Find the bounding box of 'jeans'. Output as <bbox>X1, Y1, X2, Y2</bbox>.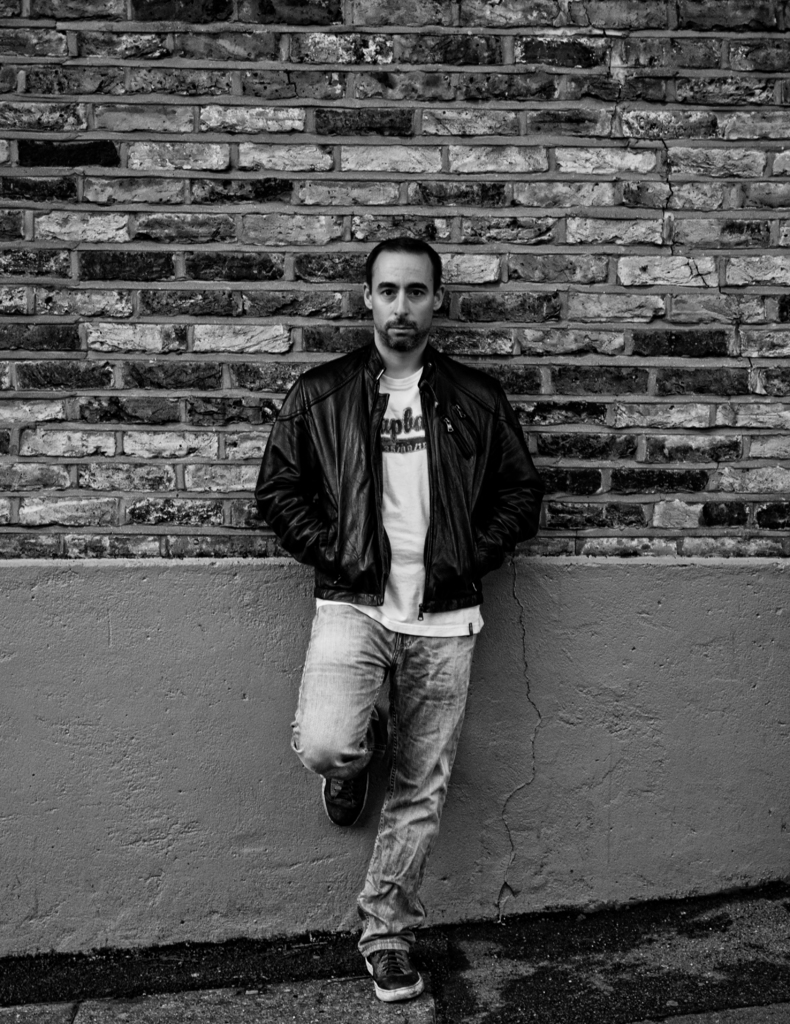
<bbox>287, 600, 478, 956</bbox>.
